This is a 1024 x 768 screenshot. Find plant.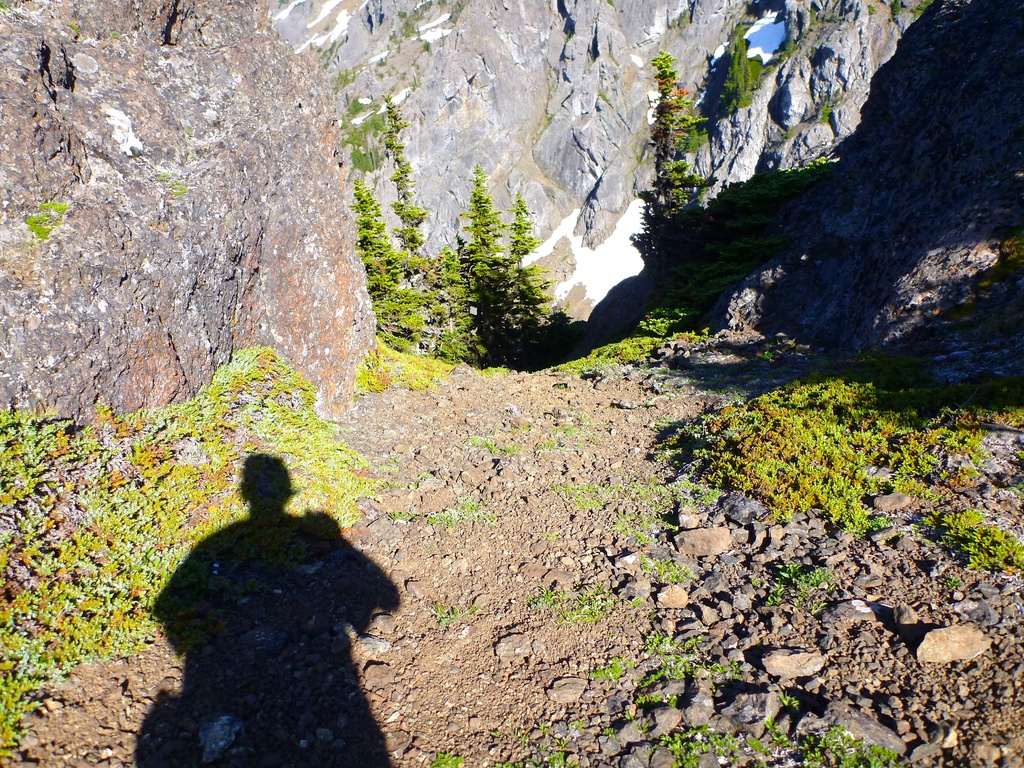
Bounding box: (x1=628, y1=595, x2=643, y2=607).
